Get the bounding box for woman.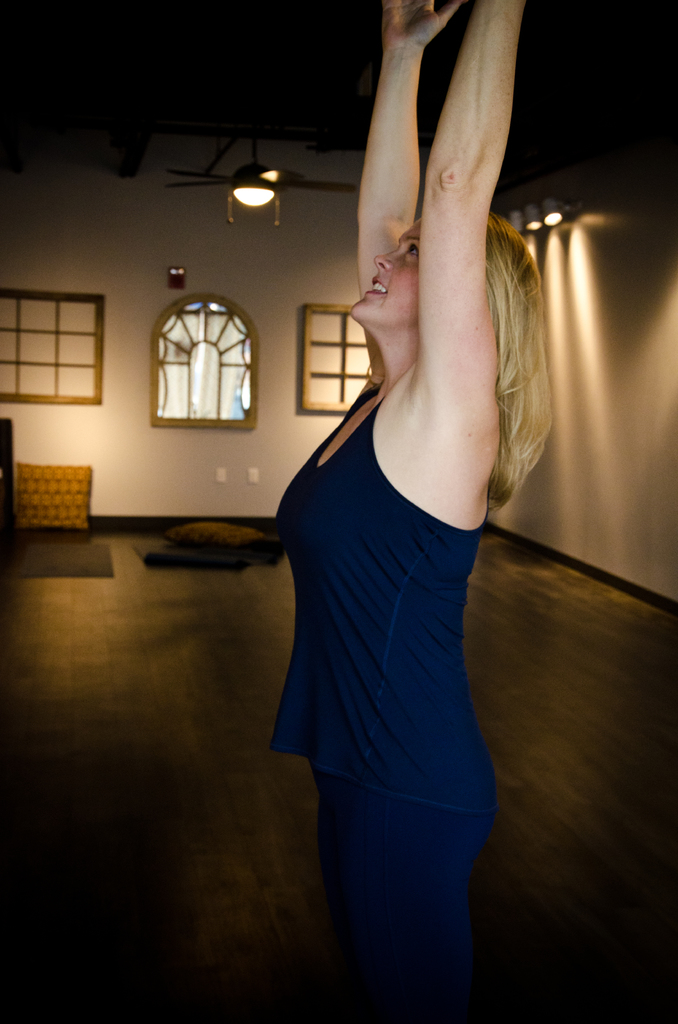
Rect(246, 32, 571, 1014).
